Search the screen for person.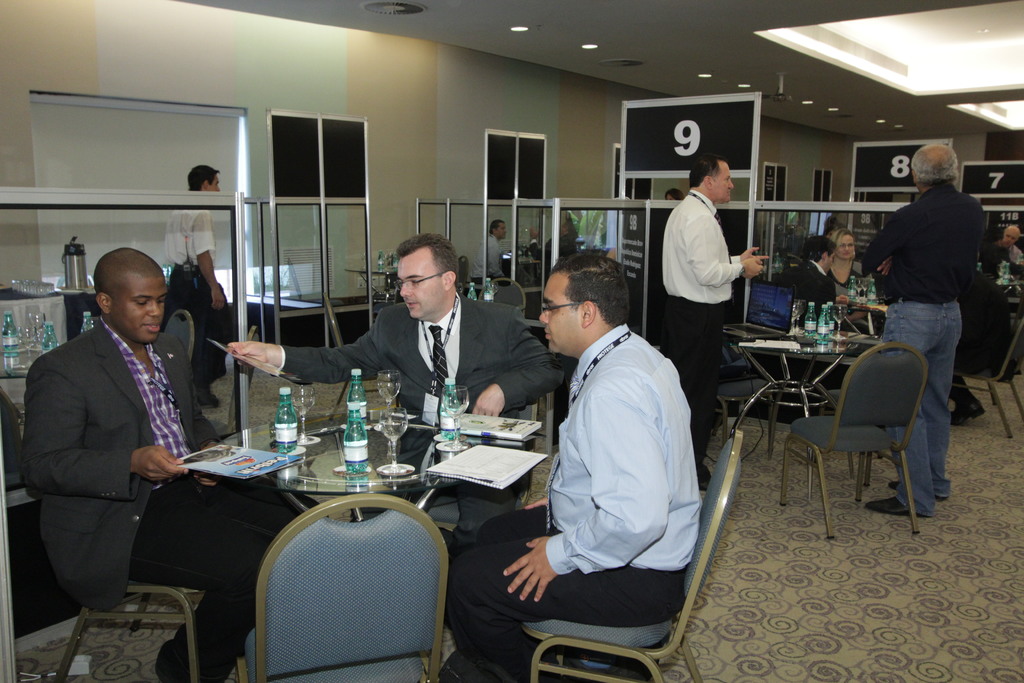
Found at <bbox>653, 186, 687, 210</bbox>.
